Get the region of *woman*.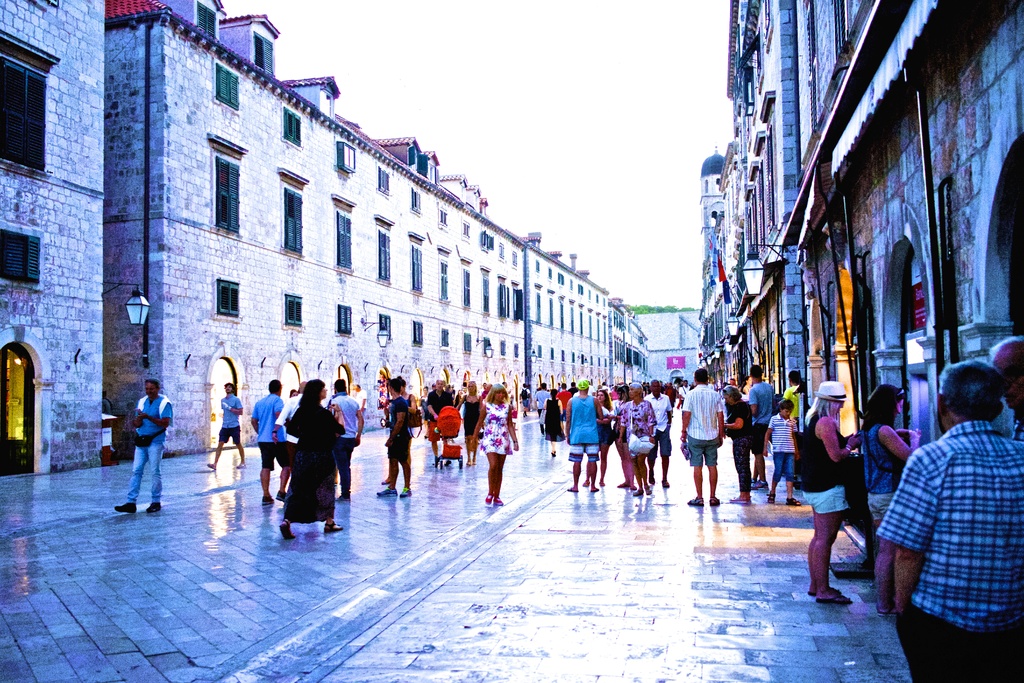
<region>857, 383, 922, 620</region>.
